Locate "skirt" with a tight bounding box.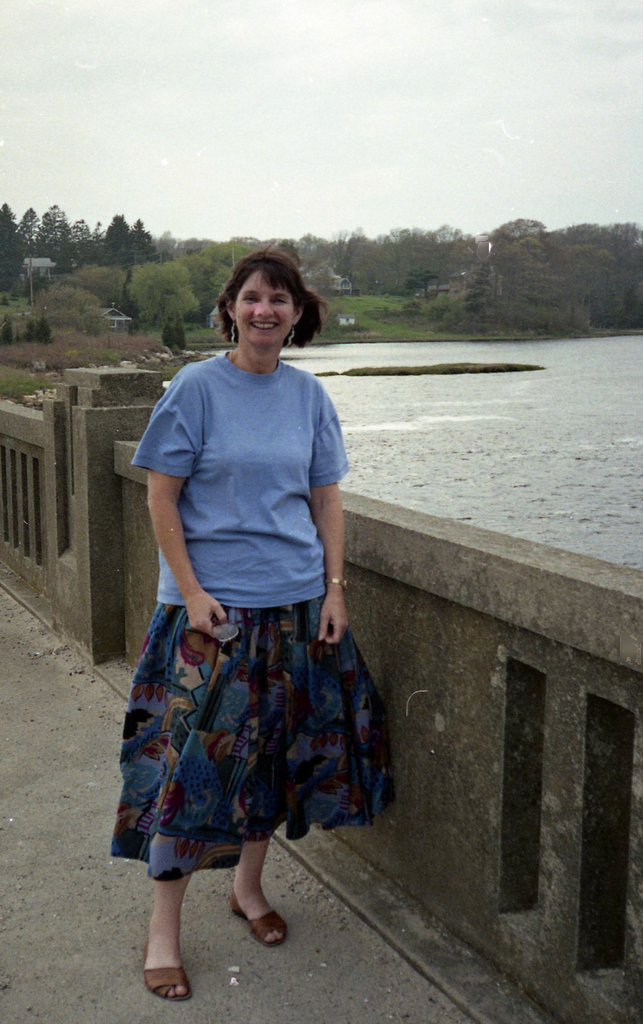
x1=109, y1=602, x2=398, y2=882.
